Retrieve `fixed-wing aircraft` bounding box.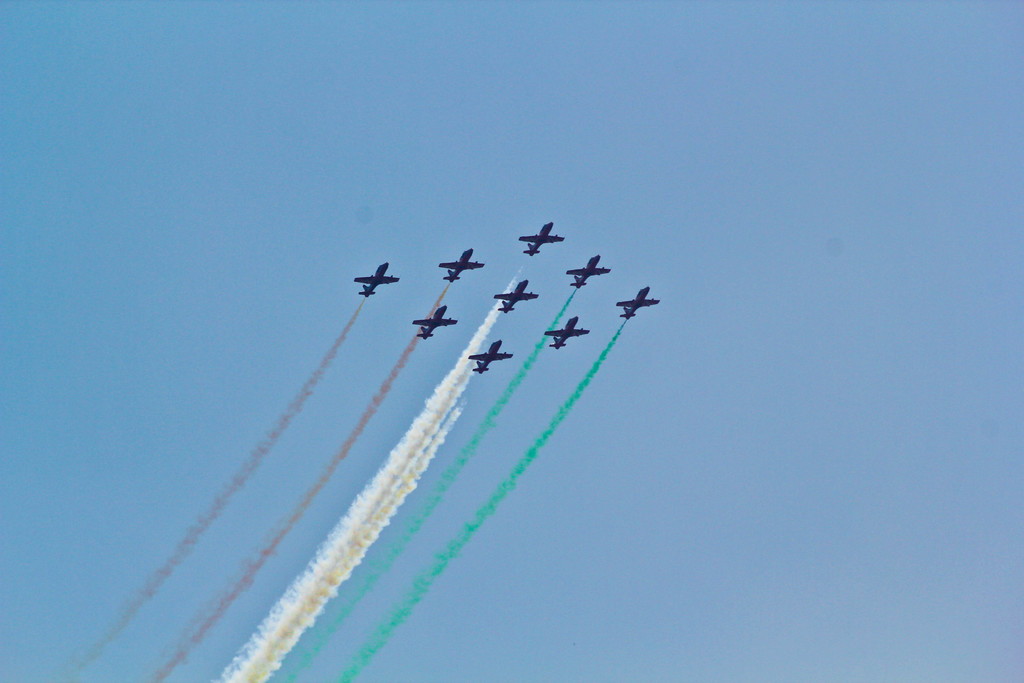
Bounding box: region(353, 262, 401, 298).
